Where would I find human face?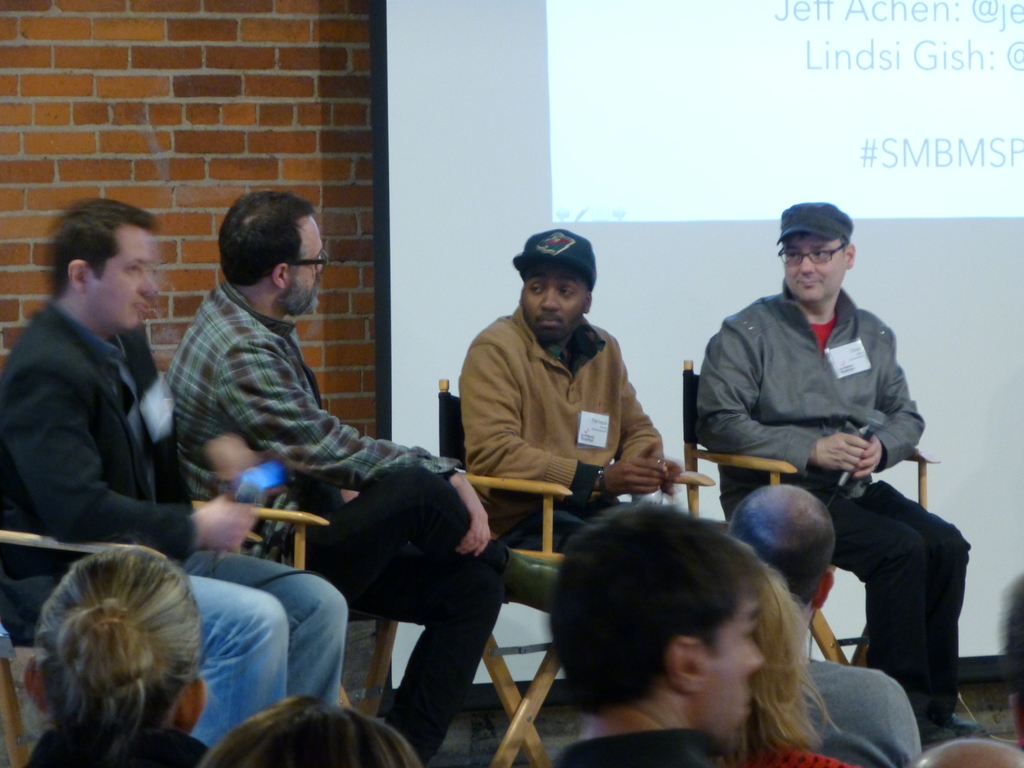
At (left=92, top=230, right=155, bottom=328).
